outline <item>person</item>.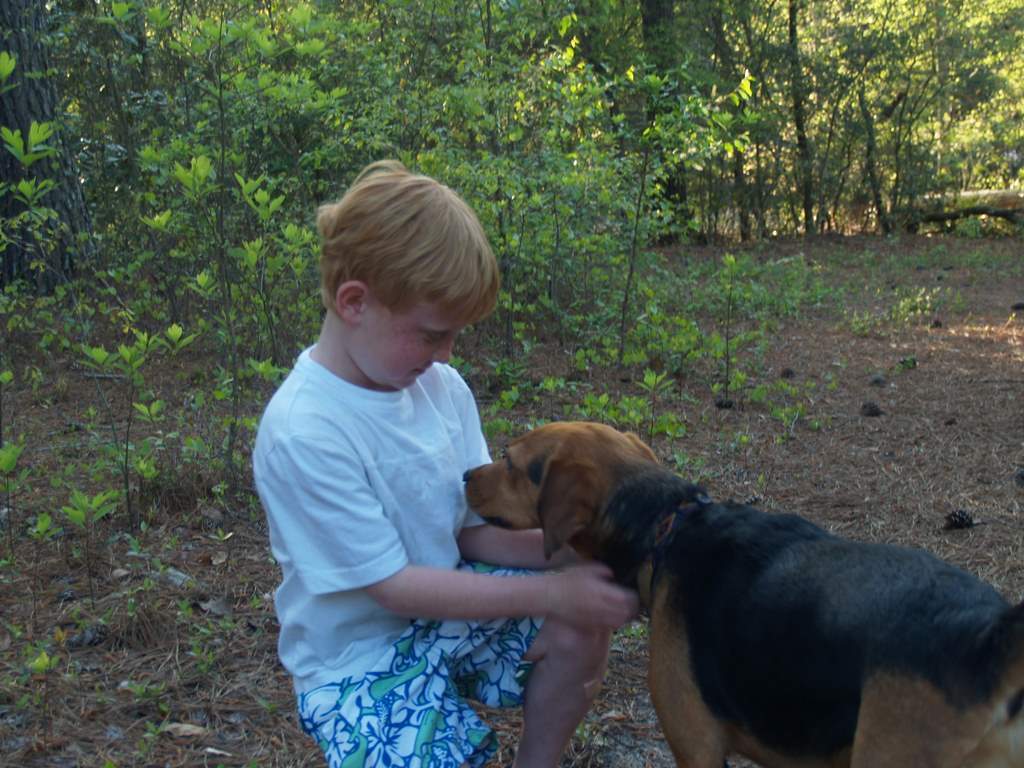
Outline: locate(254, 130, 540, 760).
